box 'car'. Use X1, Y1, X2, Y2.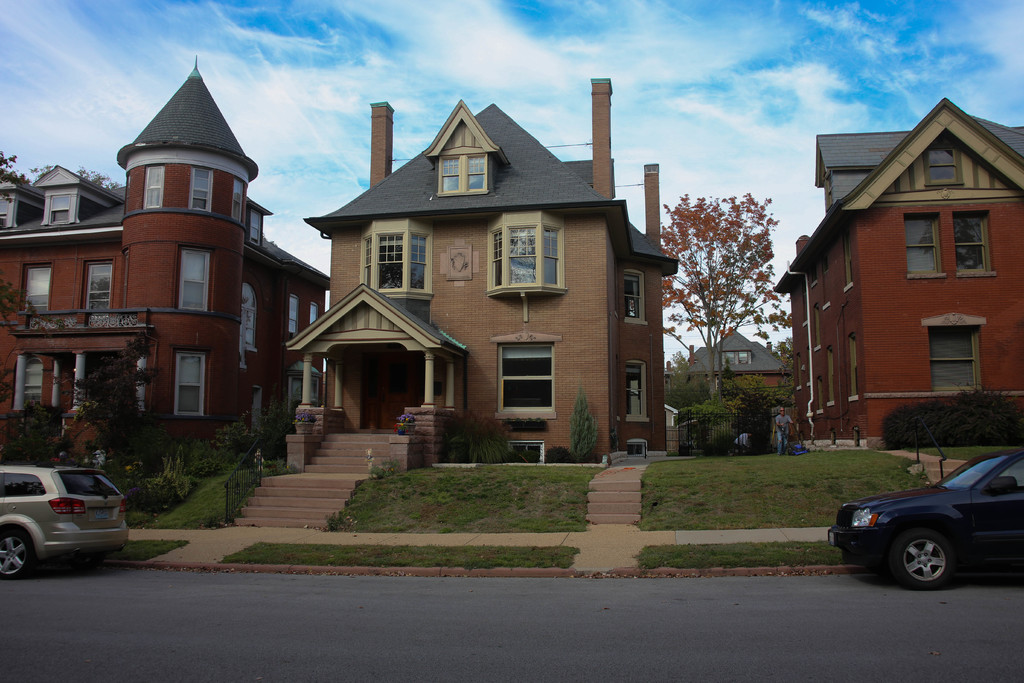
730, 434, 753, 457.
